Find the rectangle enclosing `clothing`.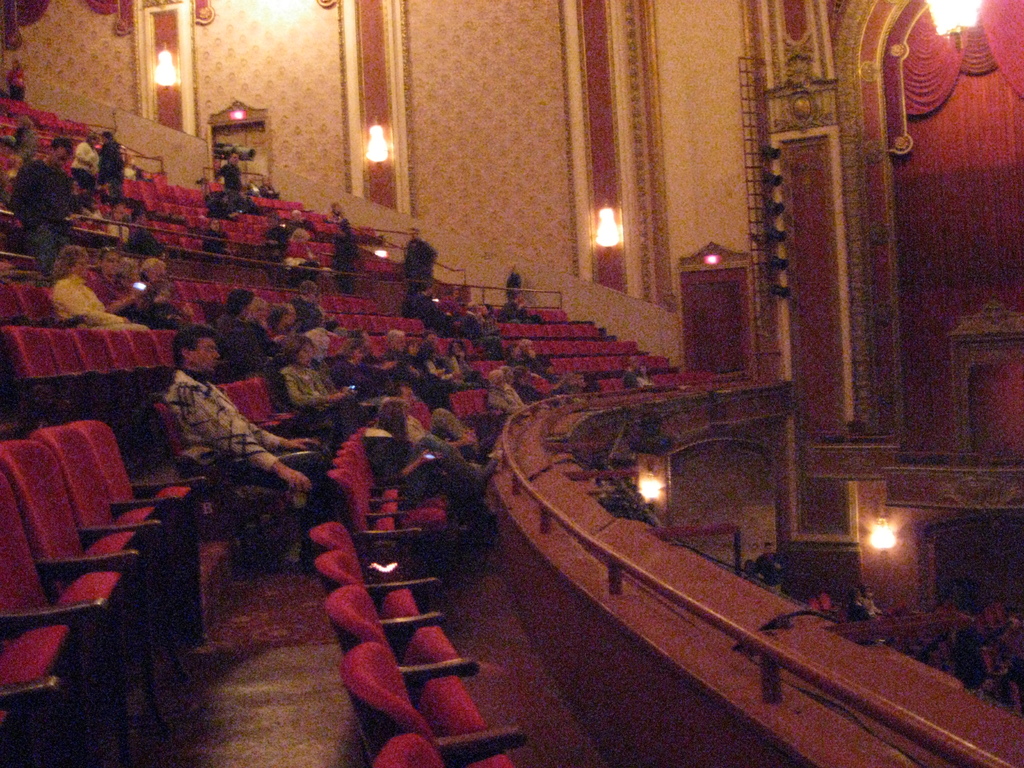
box=[981, 677, 1022, 714].
